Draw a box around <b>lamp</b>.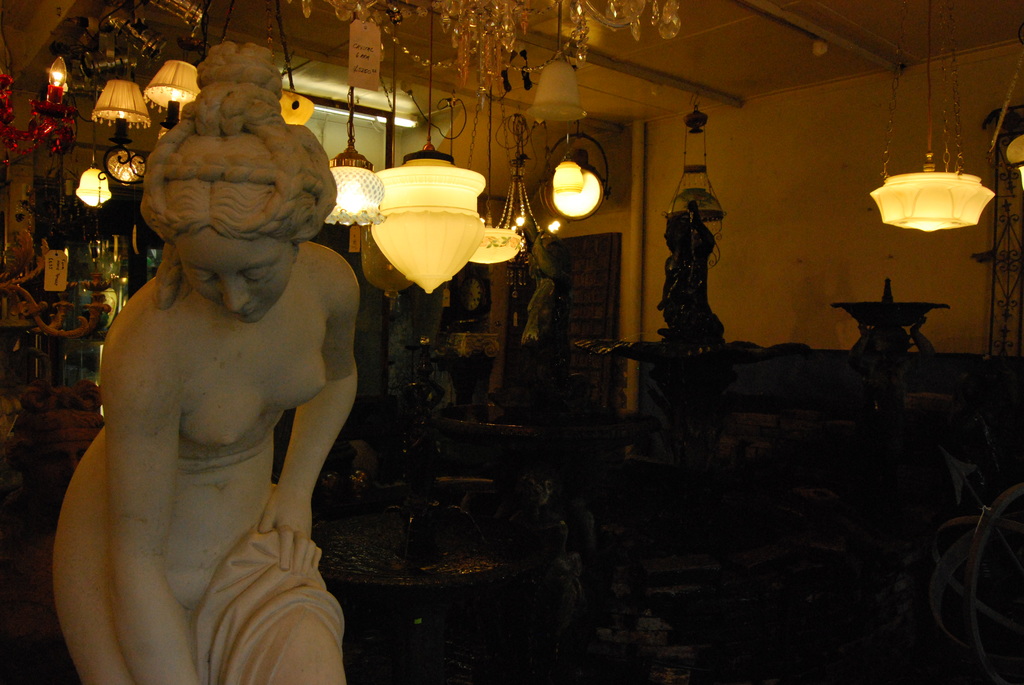
986/51/1023/194.
